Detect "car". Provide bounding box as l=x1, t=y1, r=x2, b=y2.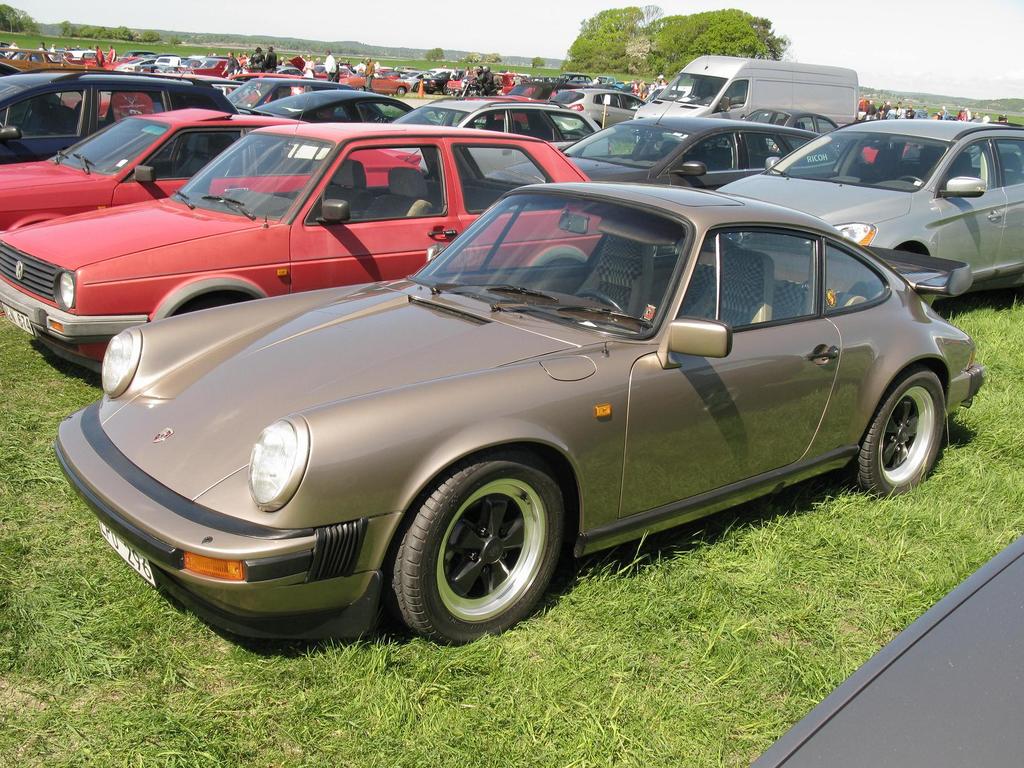
l=388, t=92, r=603, b=180.
